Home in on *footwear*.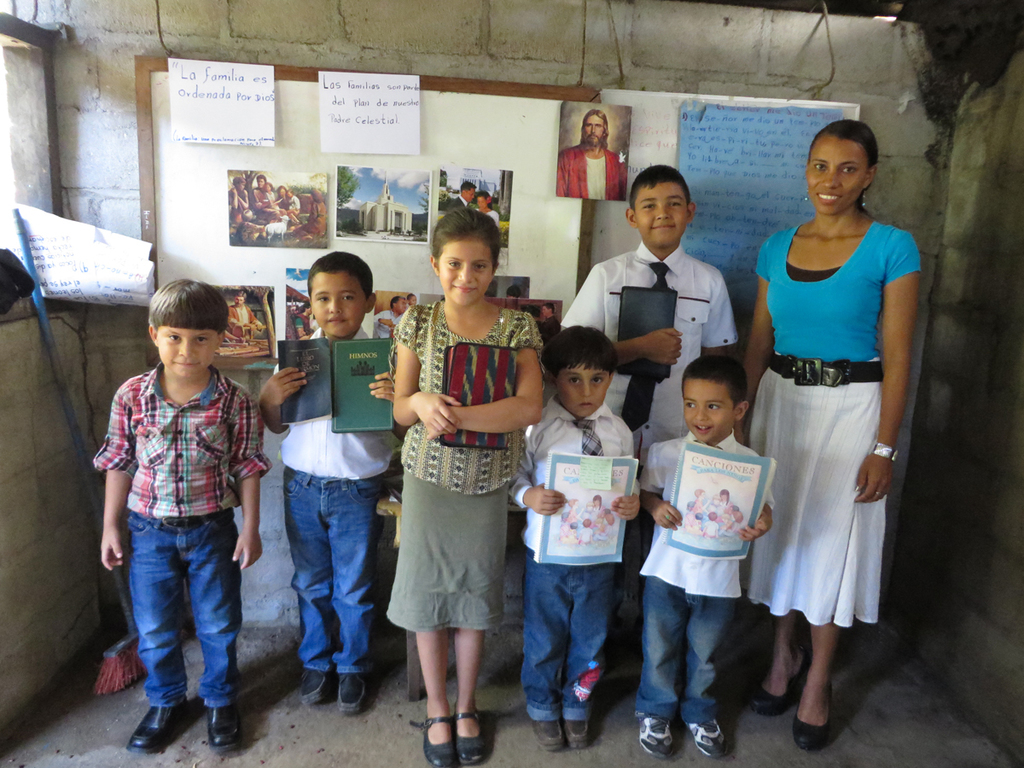
Homed in at select_region(531, 717, 566, 749).
